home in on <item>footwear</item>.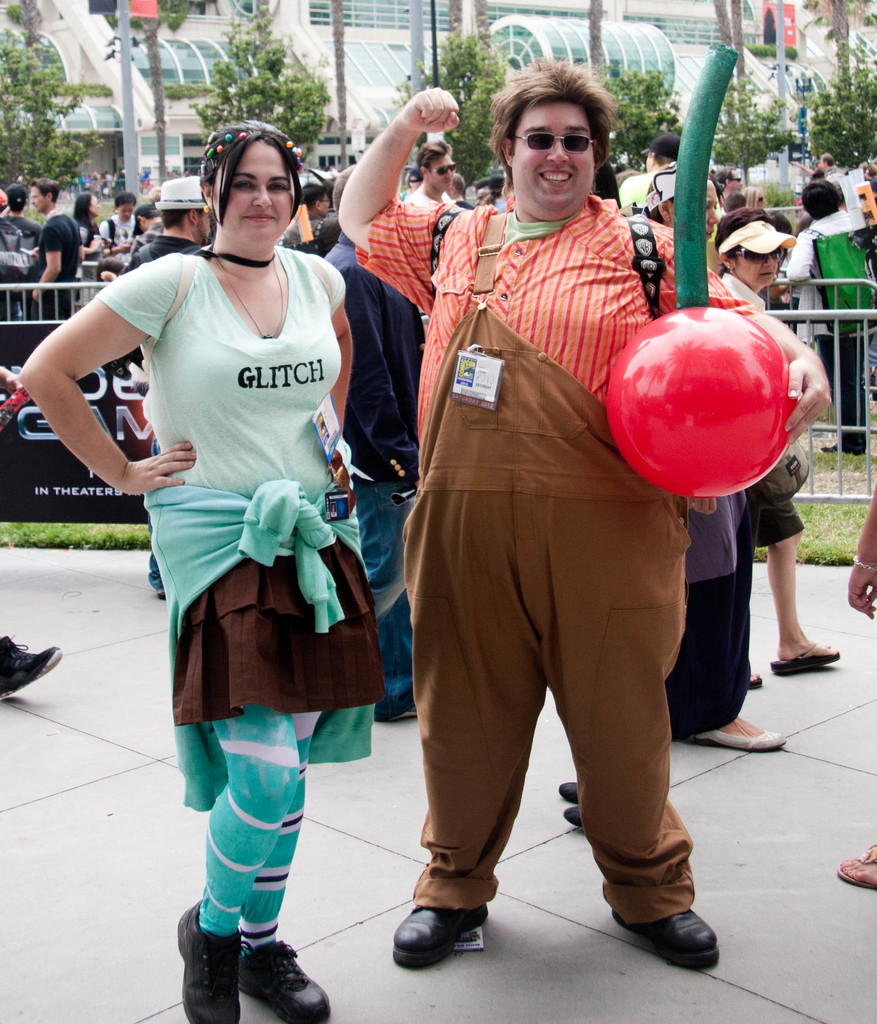
Homed in at 559, 784, 581, 803.
